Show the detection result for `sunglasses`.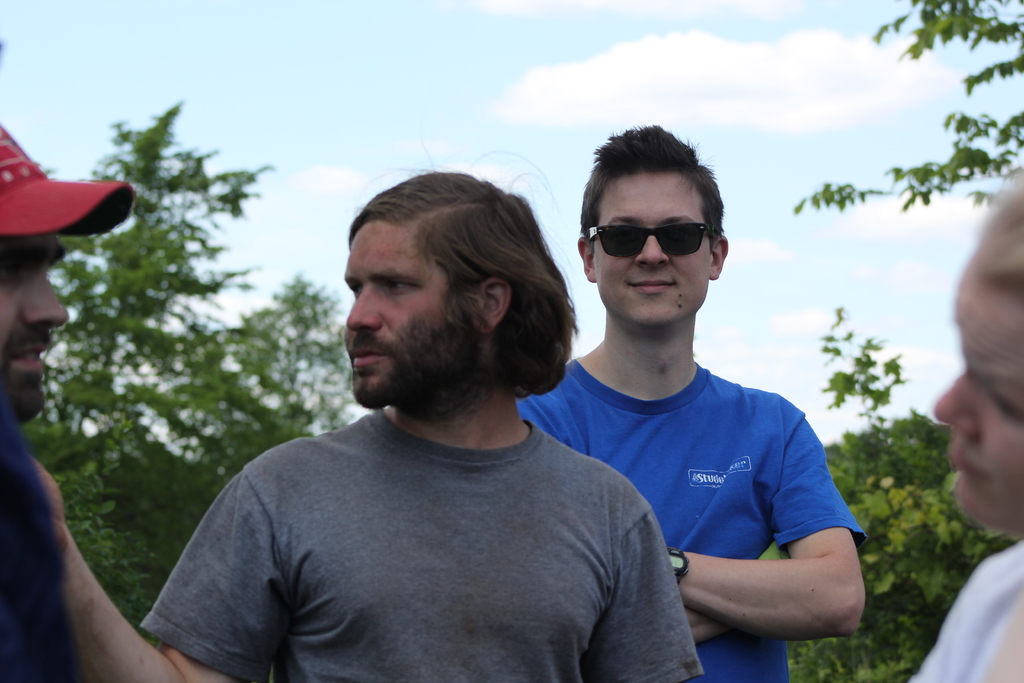
bbox=[586, 220, 712, 256].
